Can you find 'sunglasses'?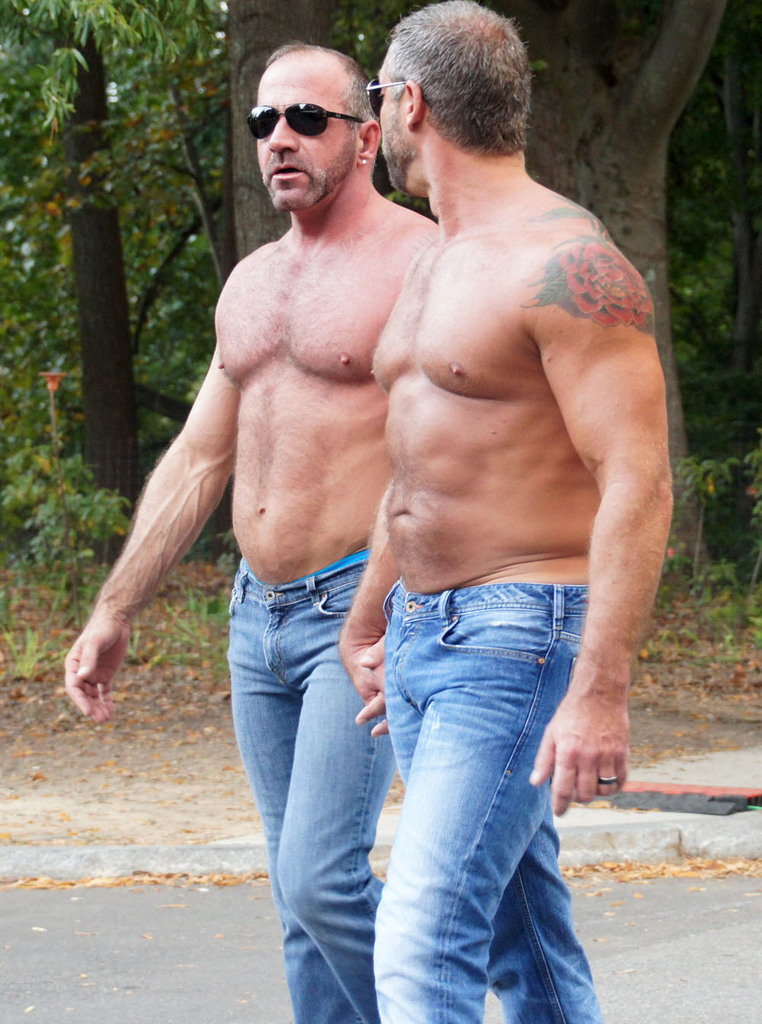
Yes, bounding box: 240:100:363:135.
